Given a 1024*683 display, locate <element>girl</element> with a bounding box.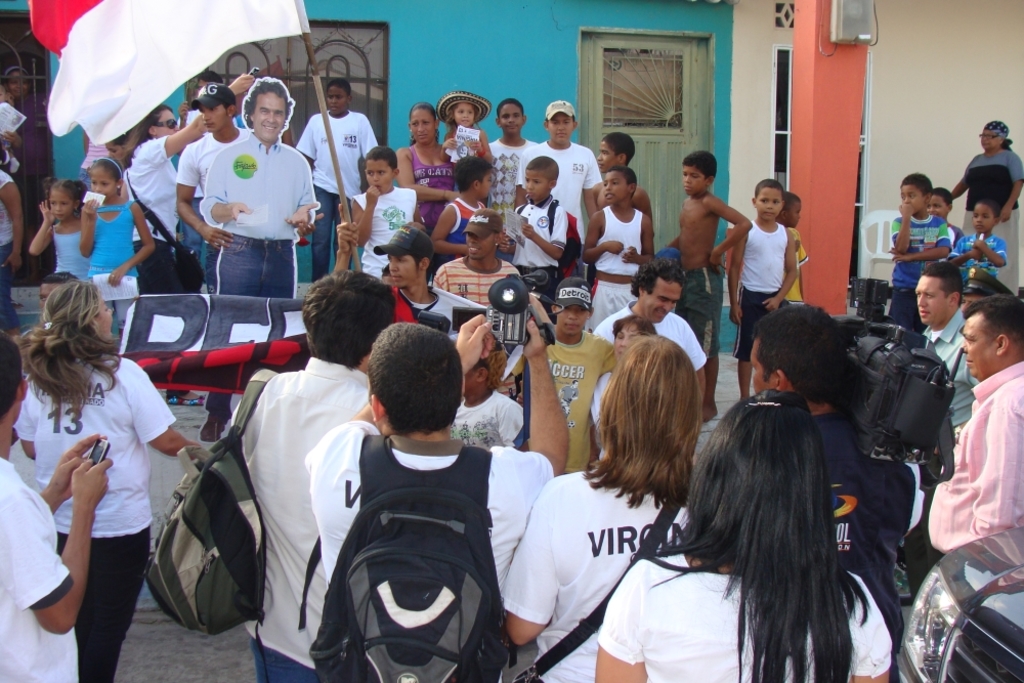
Located: <region>79, 153, 156, 329</region>.
